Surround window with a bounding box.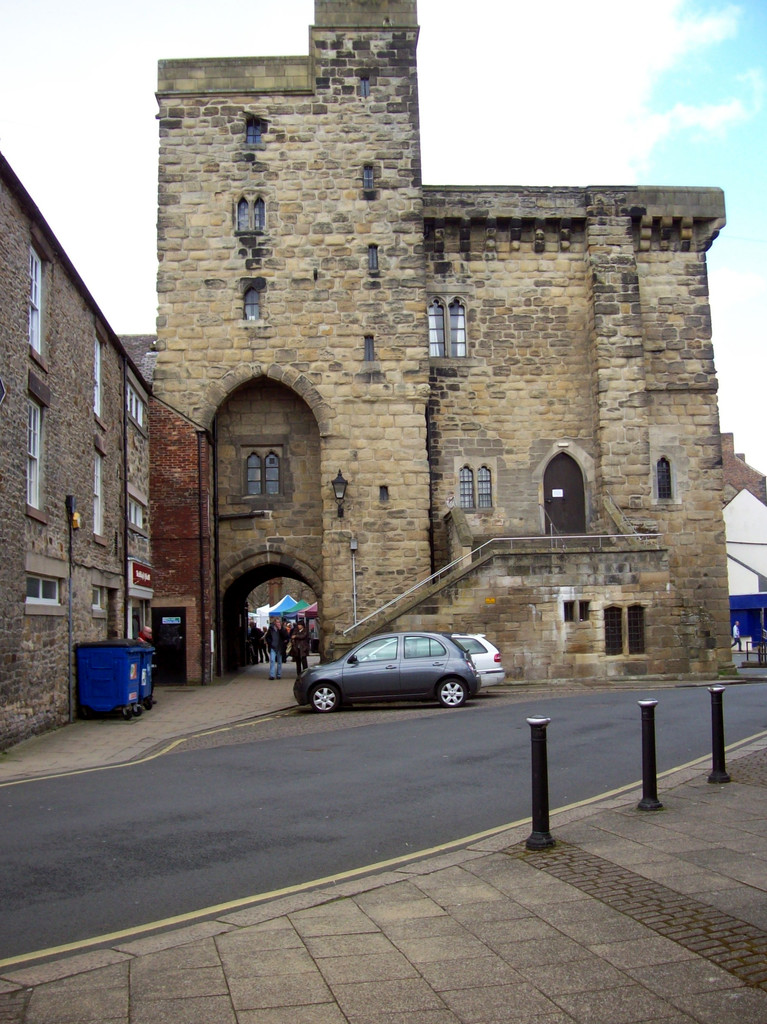
232, 196, 268, 239.
